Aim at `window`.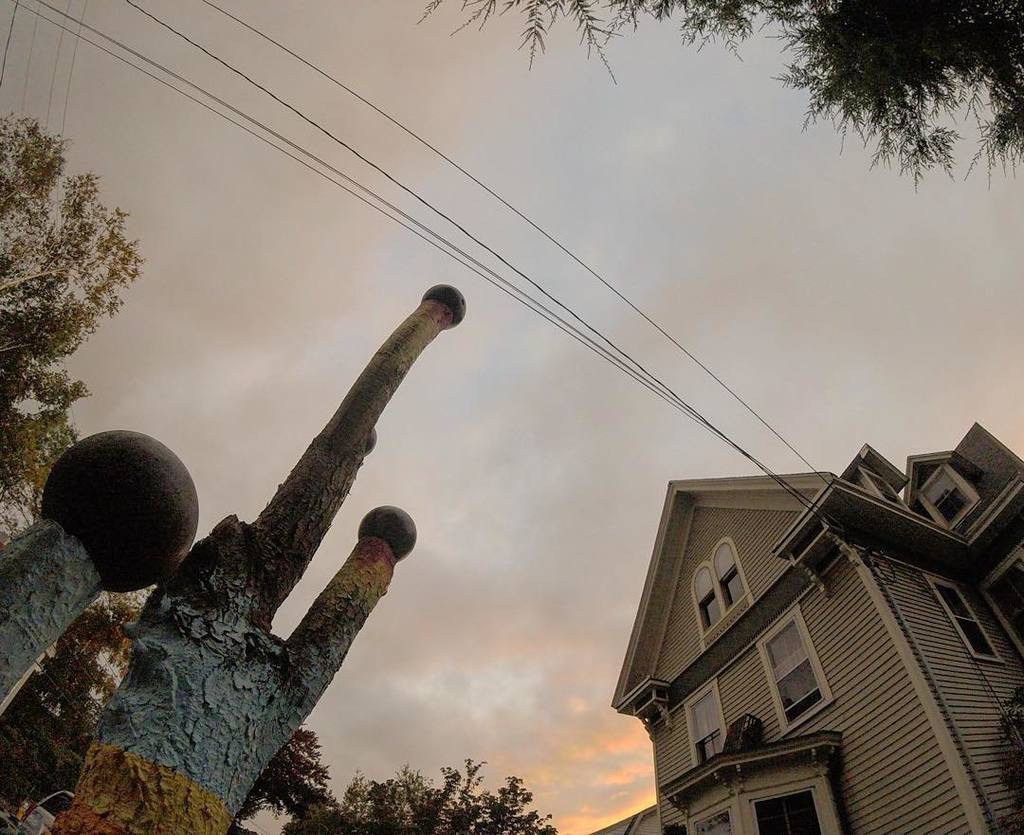
Aimed at 757:604:839:736.
